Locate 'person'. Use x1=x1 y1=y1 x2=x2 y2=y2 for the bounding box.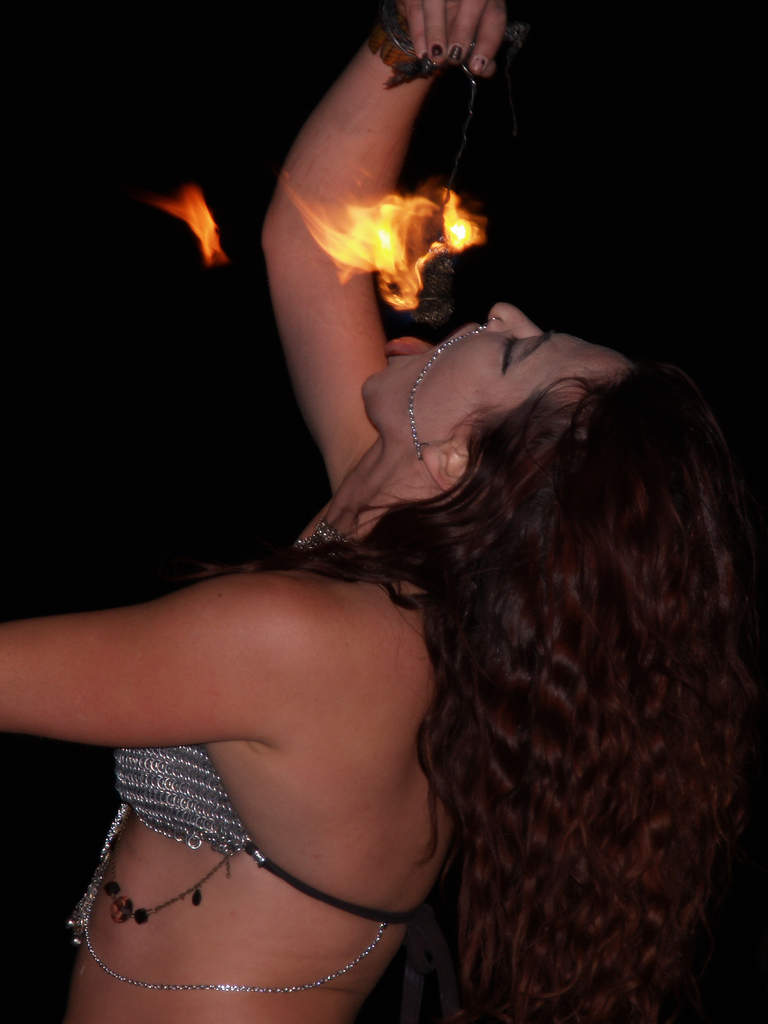
x1=87 y1=63 x2=685 y2=1023.
